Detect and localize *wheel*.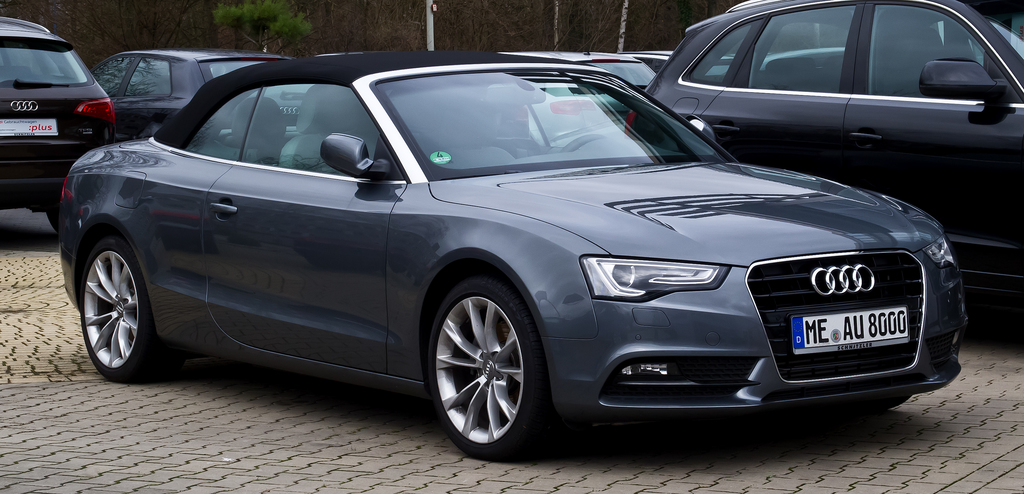
Localized at detection(68, 231, 166, 385).
